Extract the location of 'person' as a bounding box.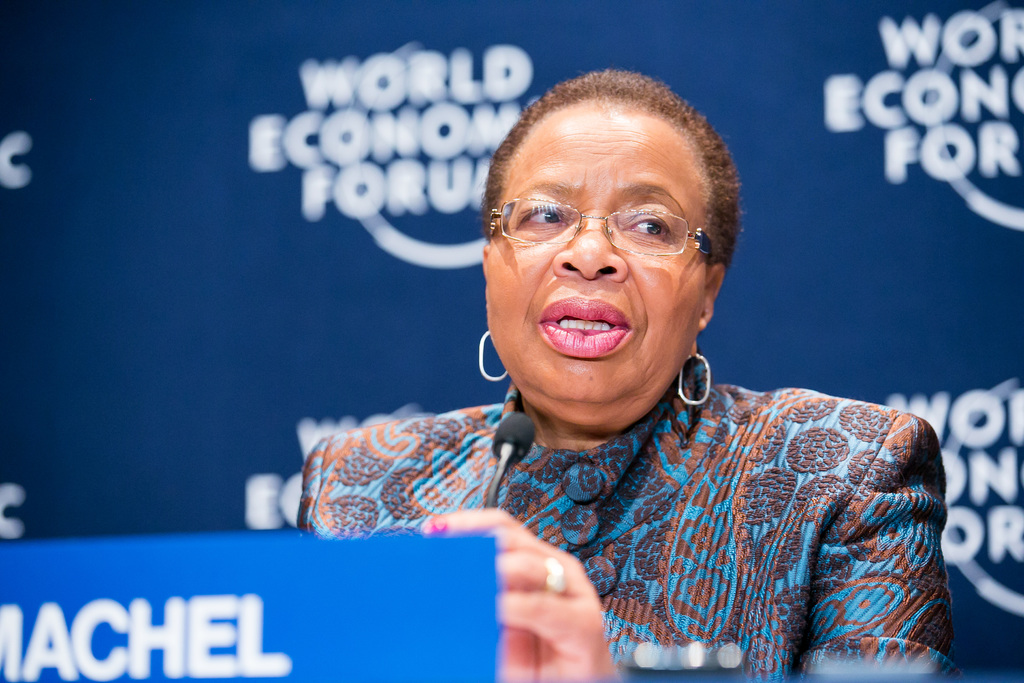
region(298, 64, 965, 682).
